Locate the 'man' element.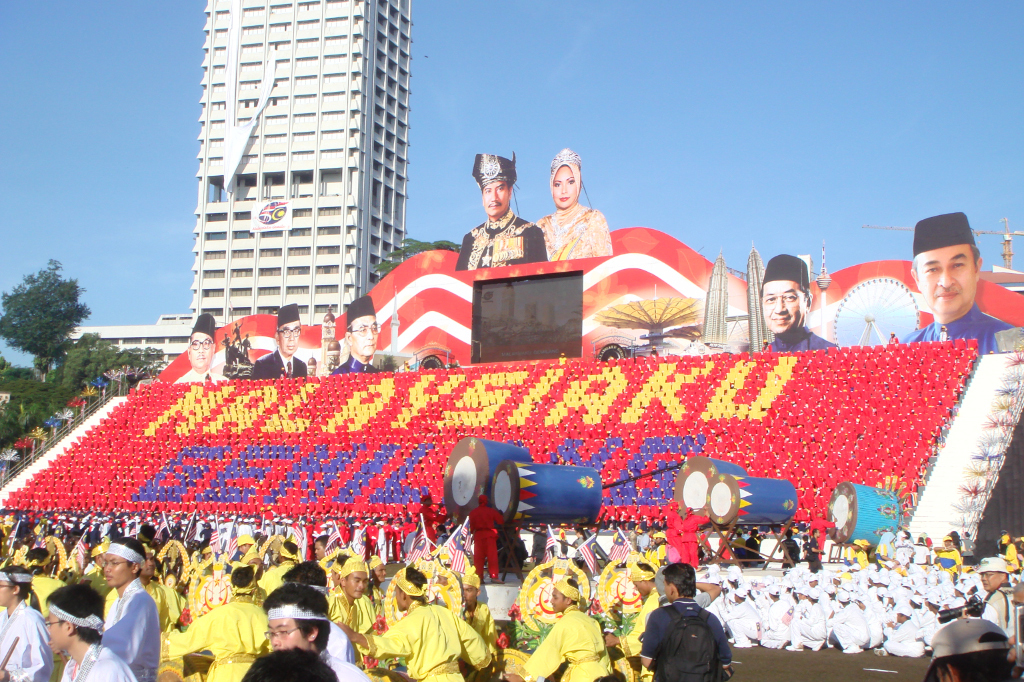
Element bbox: <box>179,314,223,383</box>.
